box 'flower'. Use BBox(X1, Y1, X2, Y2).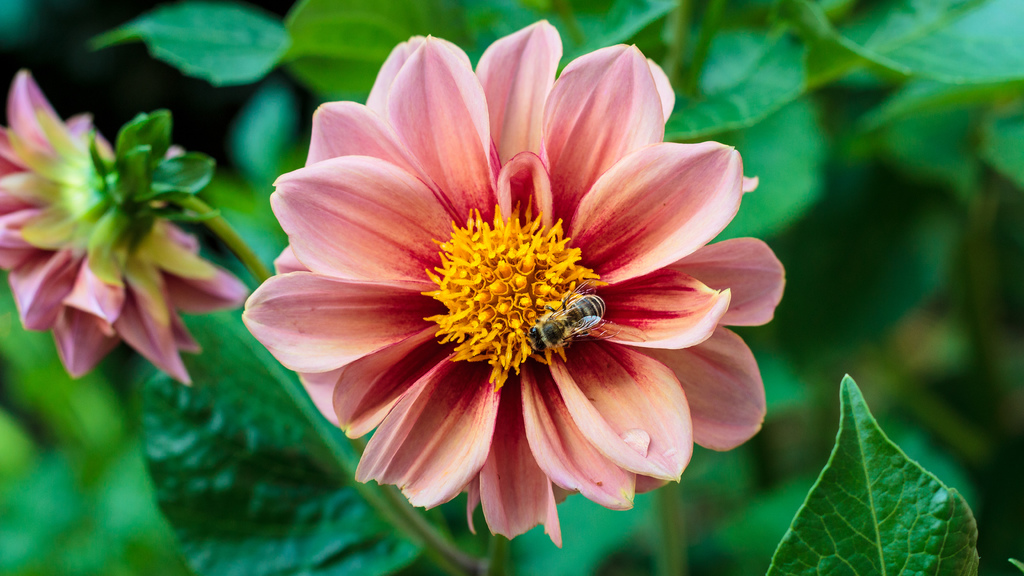
BBox(225, 22, 787, 556).
